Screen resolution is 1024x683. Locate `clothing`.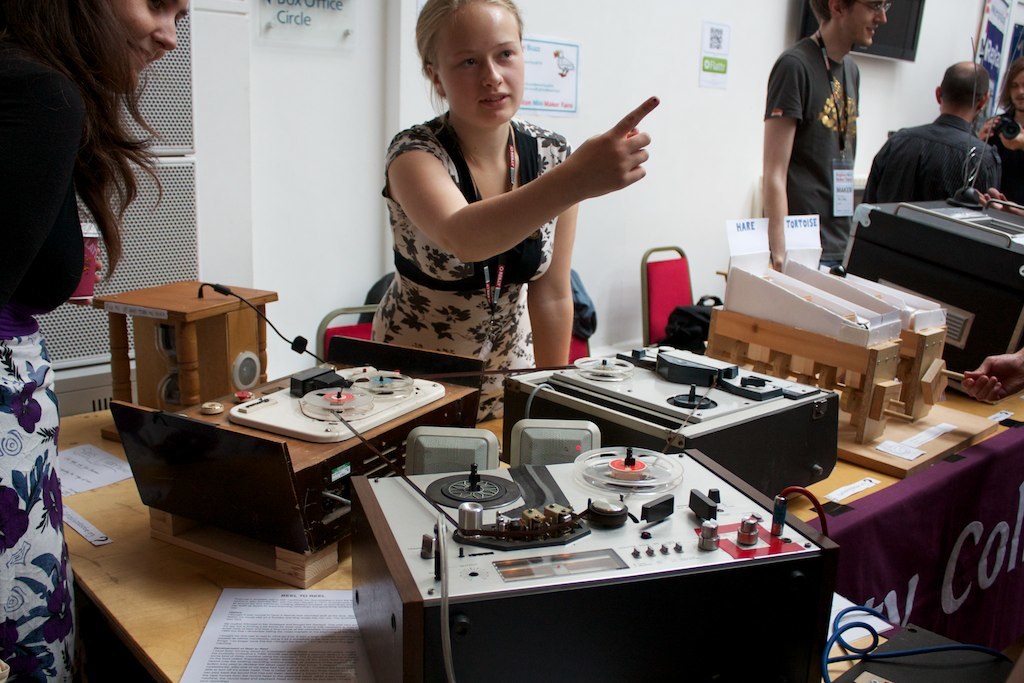
bbox=[862, 111, 997, 205].
